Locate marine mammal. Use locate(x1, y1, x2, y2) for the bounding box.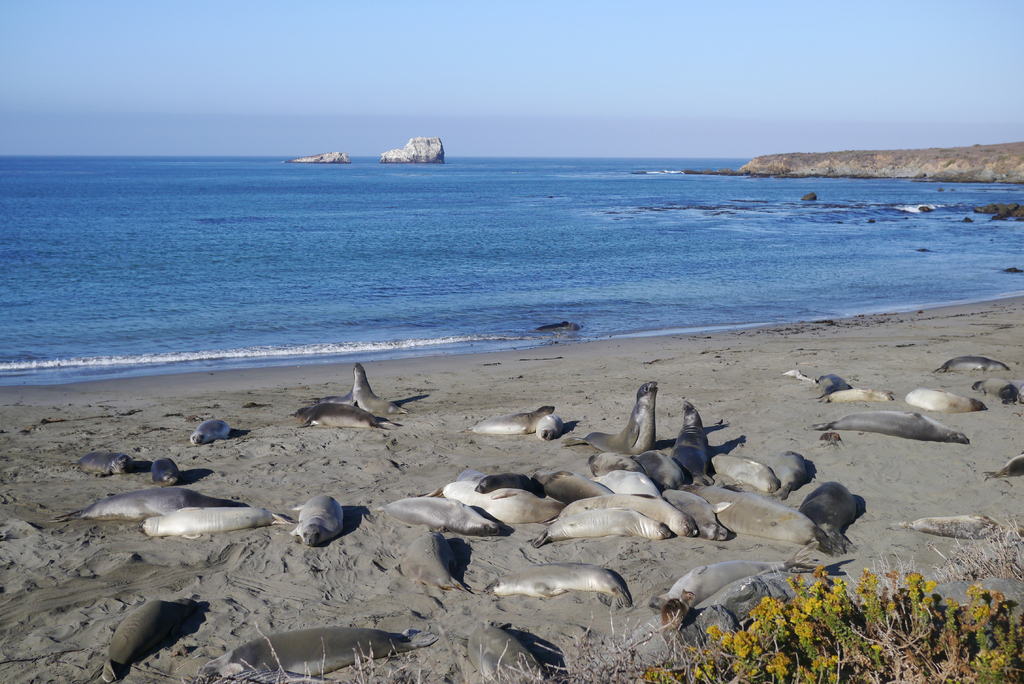
locate(465, 403, 555, 436).
